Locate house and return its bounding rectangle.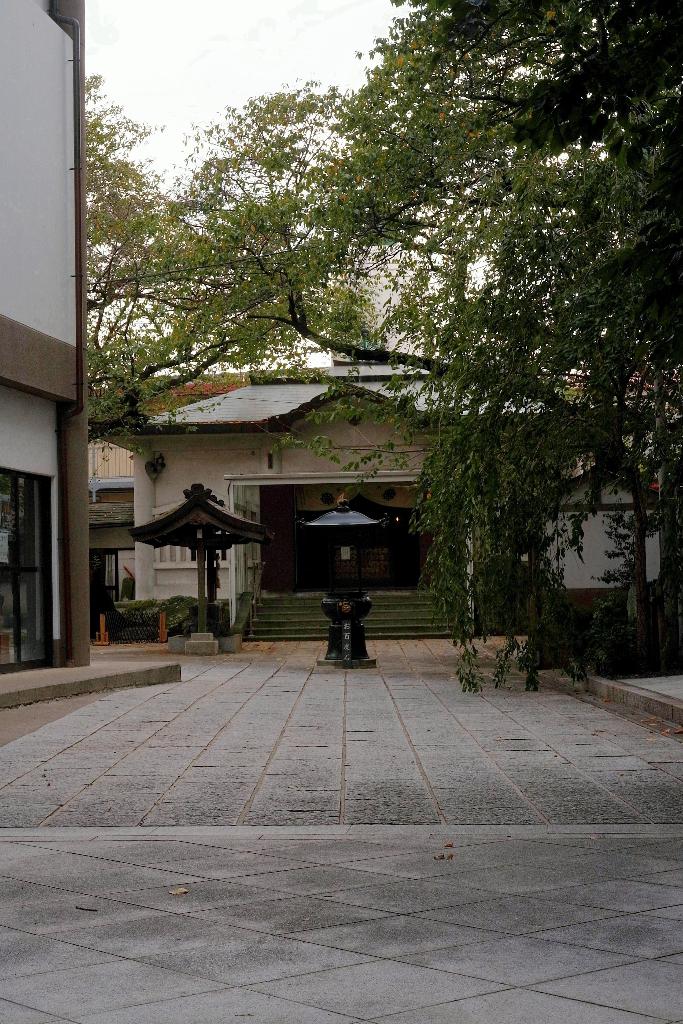
(x1=84, y1=373, x2=437, y2=639).
